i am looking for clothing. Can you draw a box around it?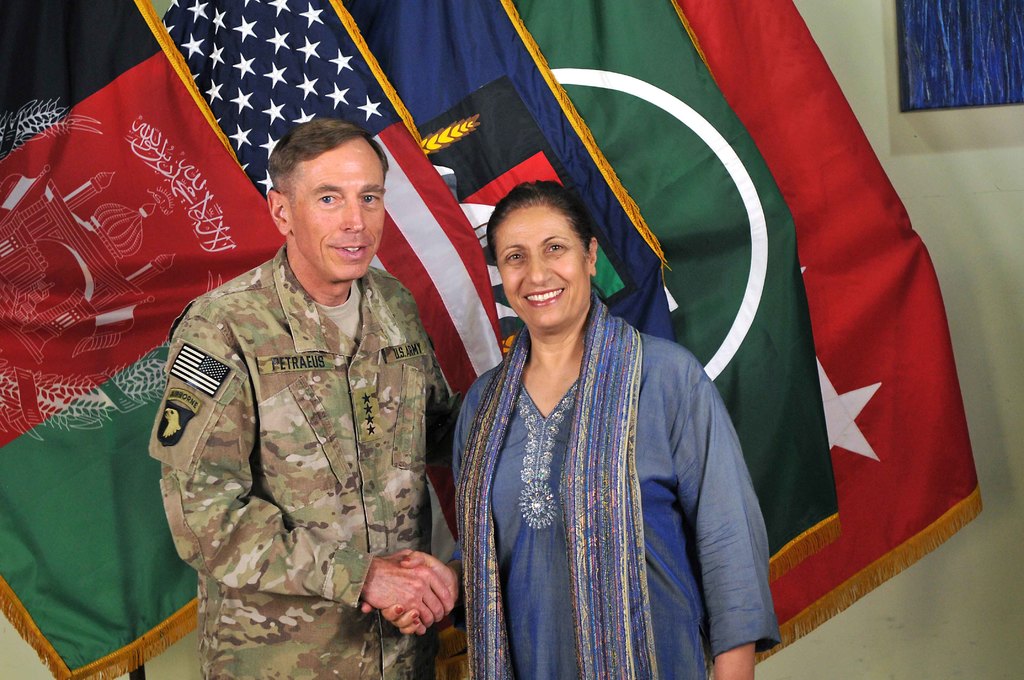
Sure, the bounding box is rect(147, 243, 455, 679).
